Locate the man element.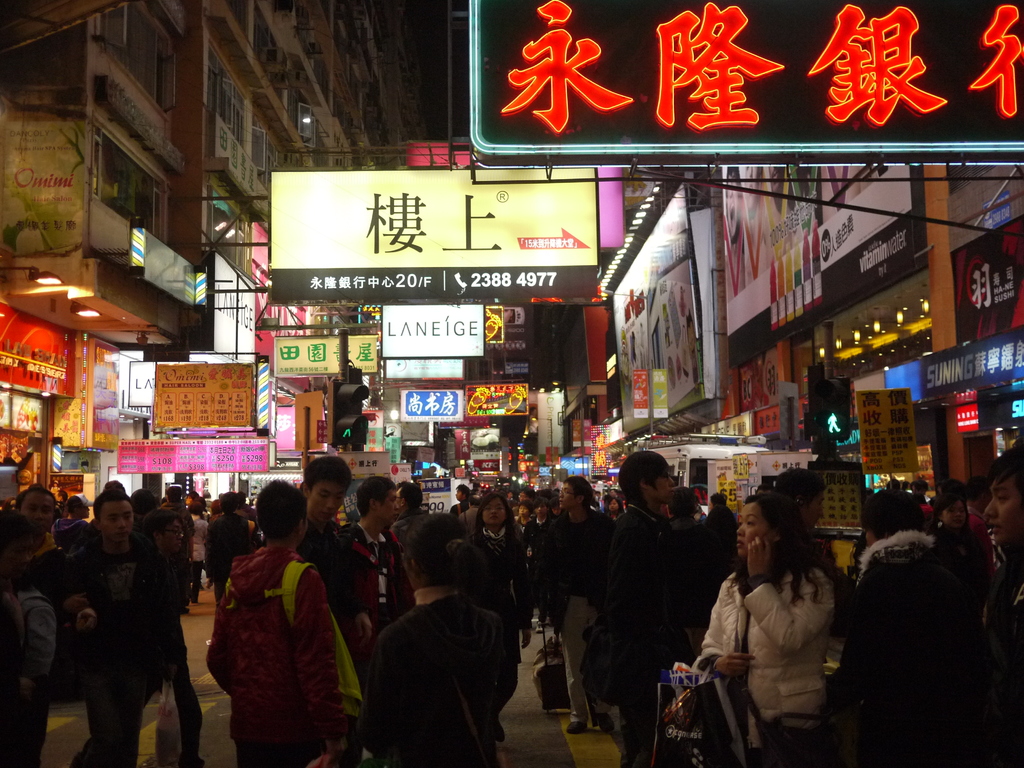
Element bbox: select_region(200, 488, 251, 596).
